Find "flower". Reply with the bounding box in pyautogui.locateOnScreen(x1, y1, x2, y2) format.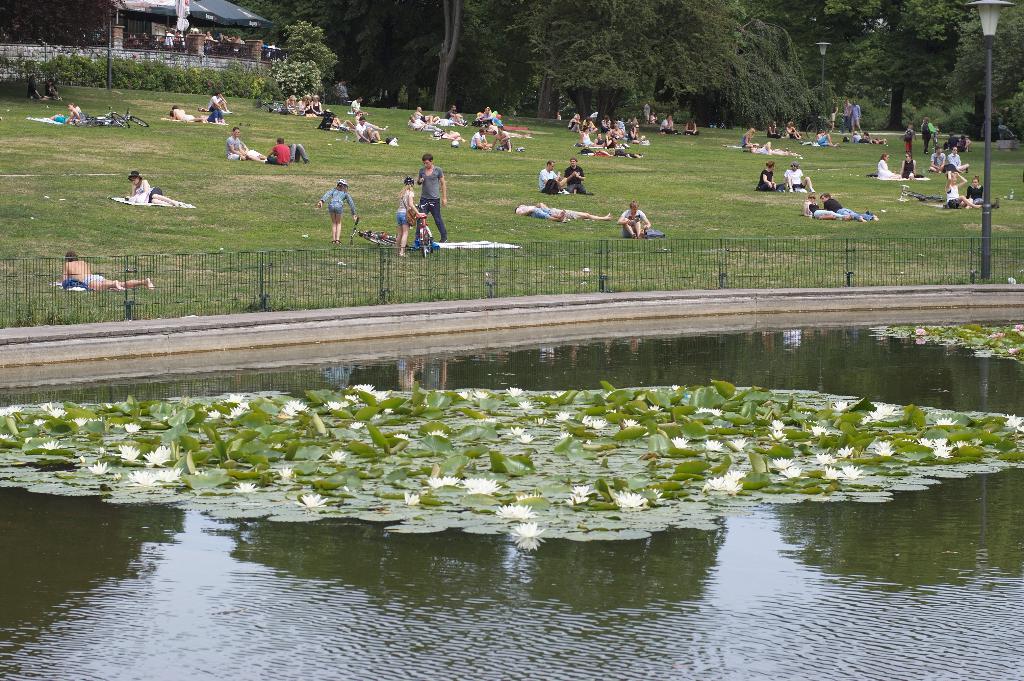
pyautogui.locateOnScreen(710, 476, 726, 490).
